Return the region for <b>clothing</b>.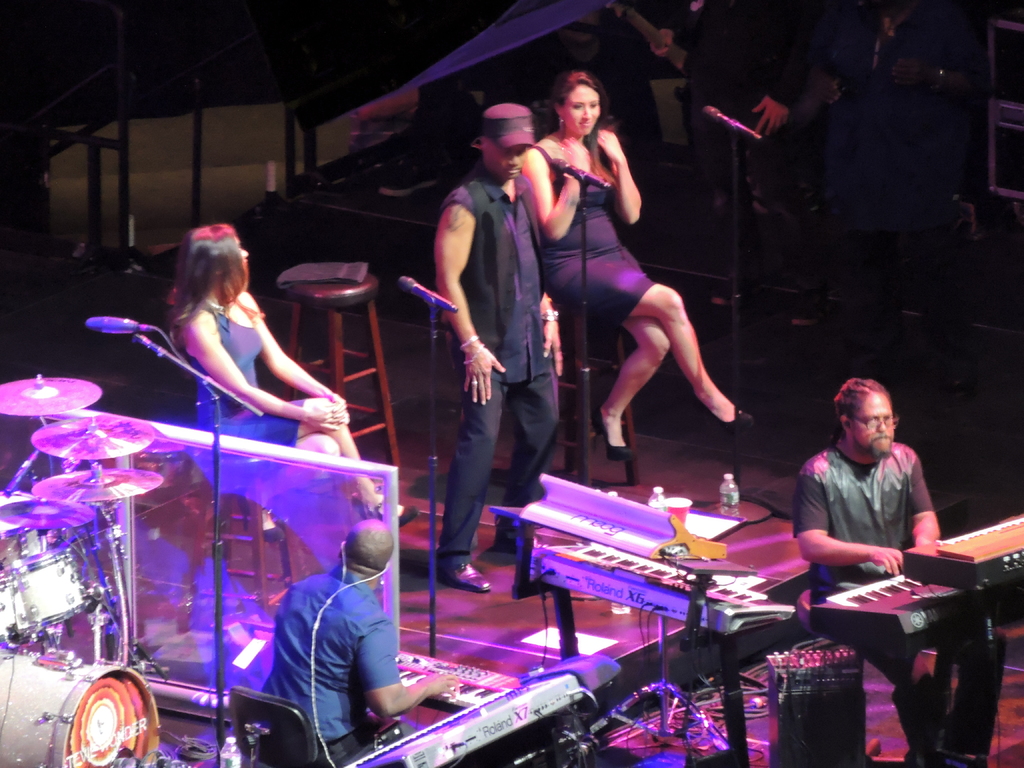
<region>795, 445, 1005, 767</region>.
